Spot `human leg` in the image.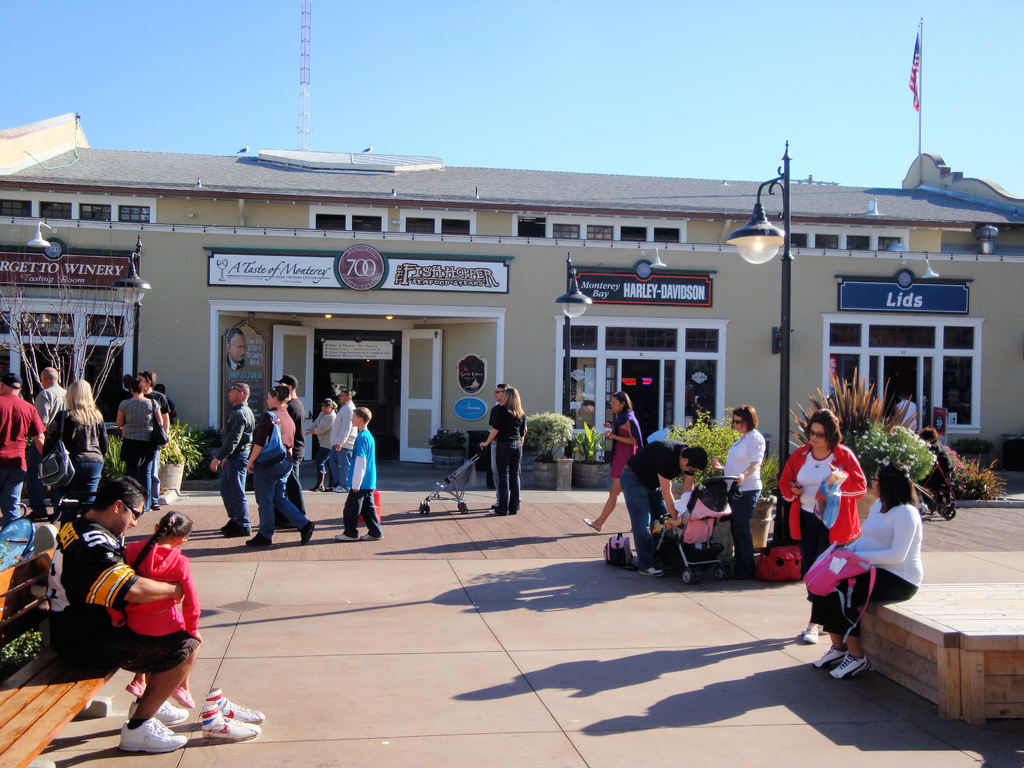
`human leg` found at x1=734, y1=491, x2=760, y2=577.
